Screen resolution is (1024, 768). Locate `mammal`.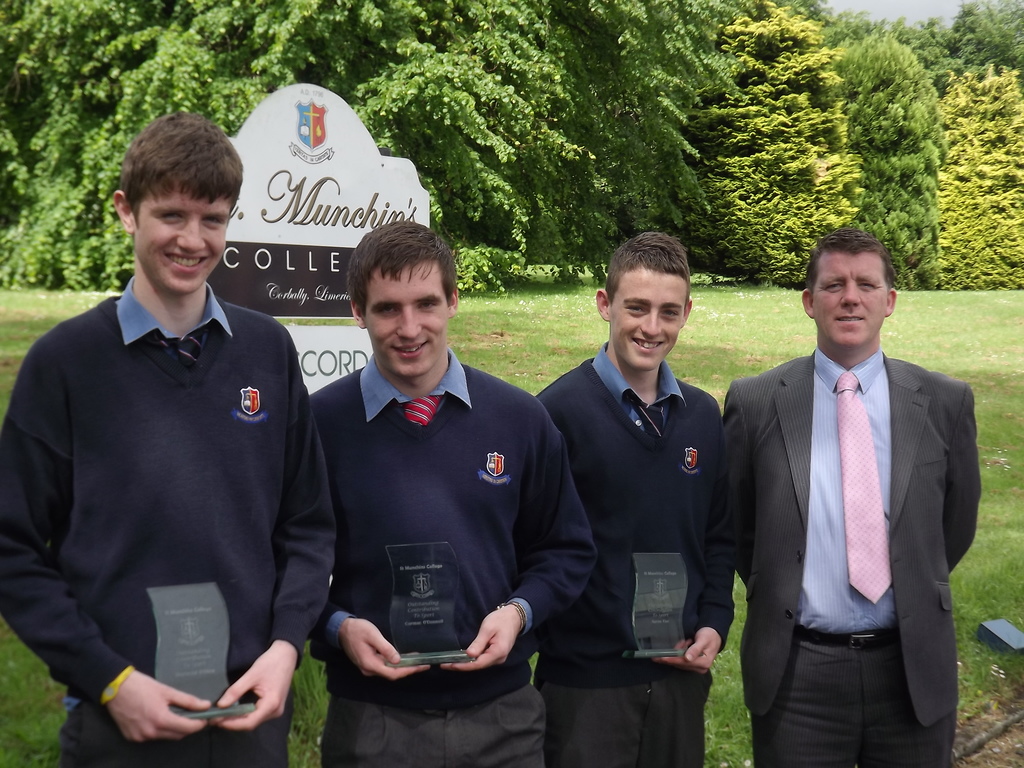
534:230:737:767.
